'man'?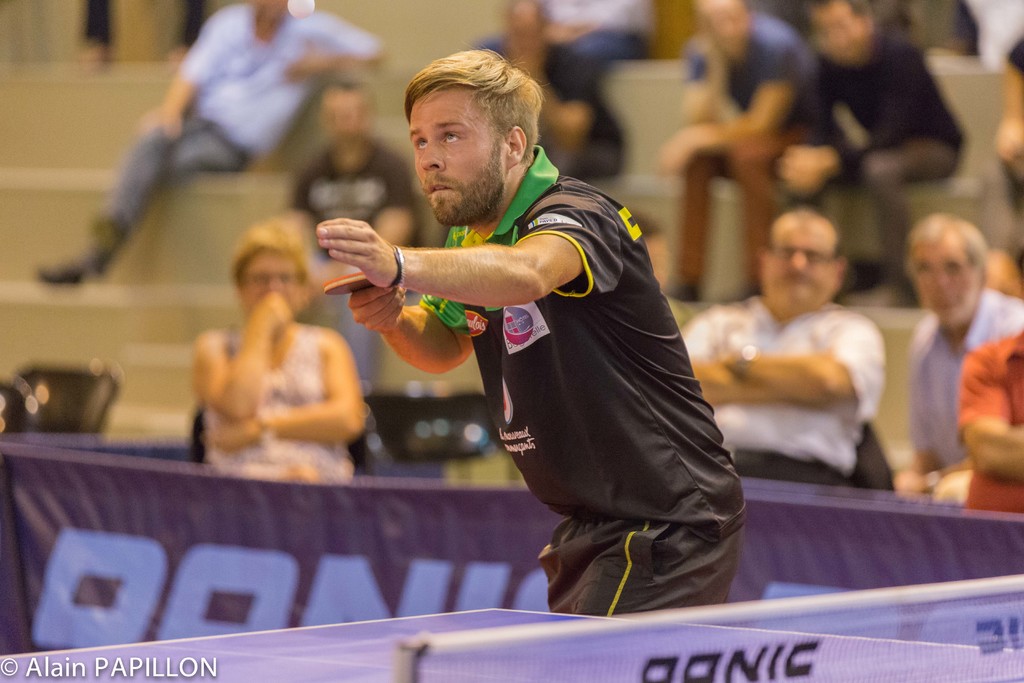
<region>682, 202, 893, 489</region>
